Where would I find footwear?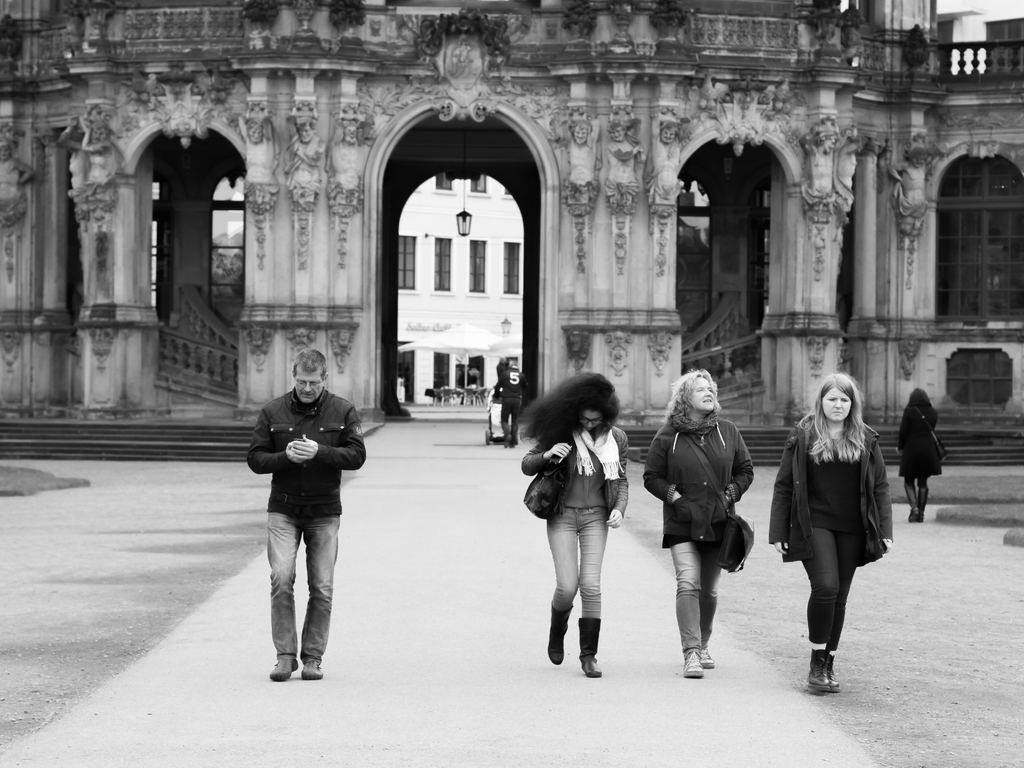
At Rect(510, 440, 518, 450).
